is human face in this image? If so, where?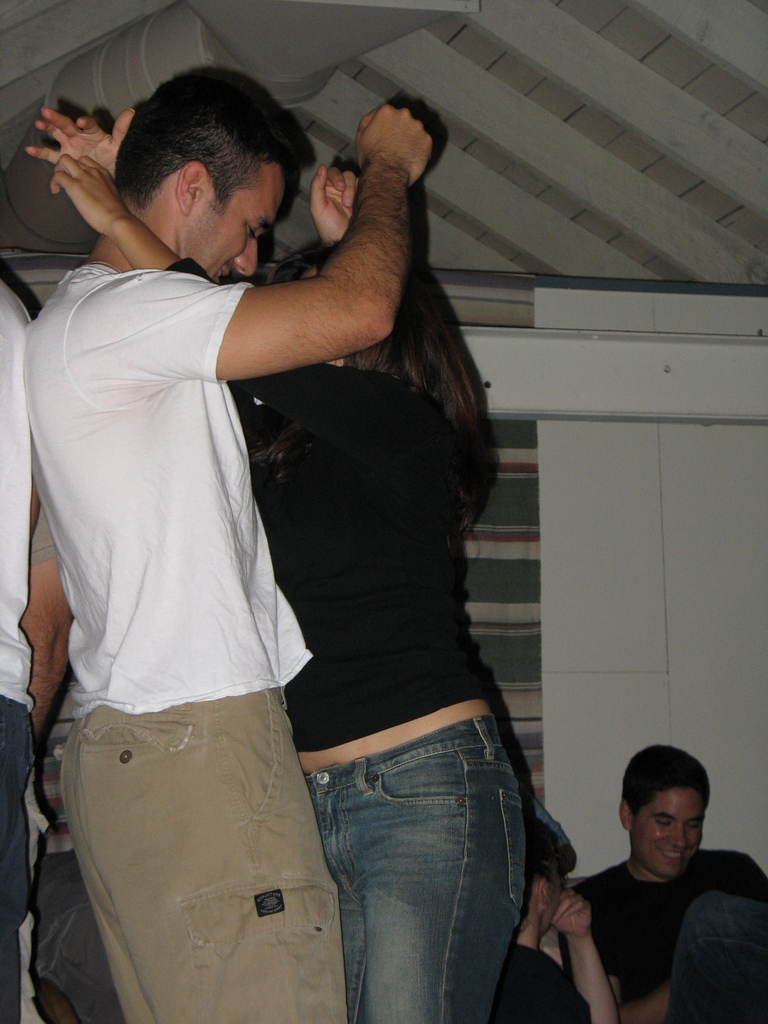
Yes, at l=636, t=781, r=701, b=875.
